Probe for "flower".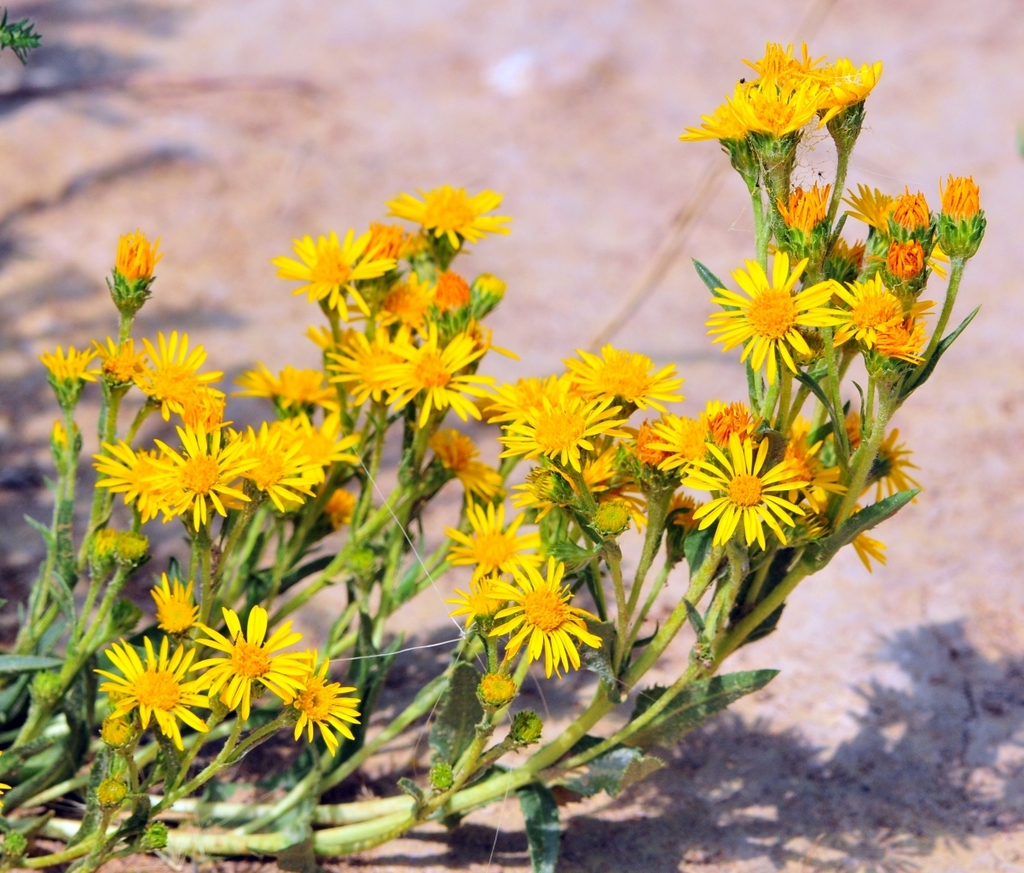
Probe result: detection(300, 662, 375, 756).
